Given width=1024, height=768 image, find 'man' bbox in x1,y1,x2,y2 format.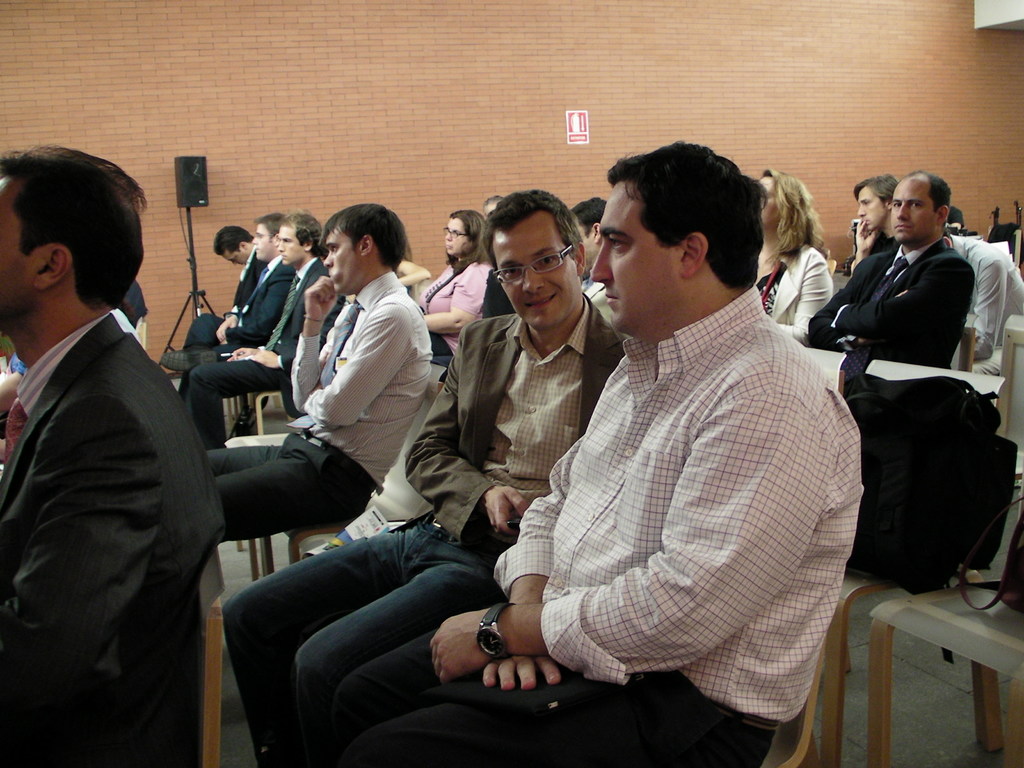
0,130,210,767.
